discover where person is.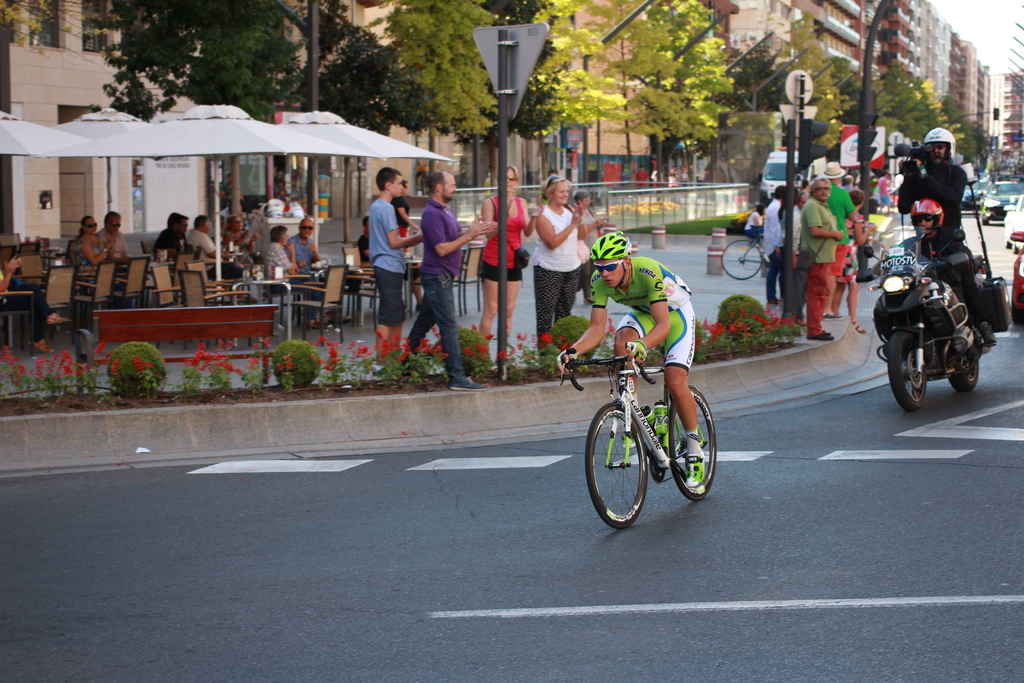
Discovered at [x1=906, y1=199, x2=998, y2=348].
